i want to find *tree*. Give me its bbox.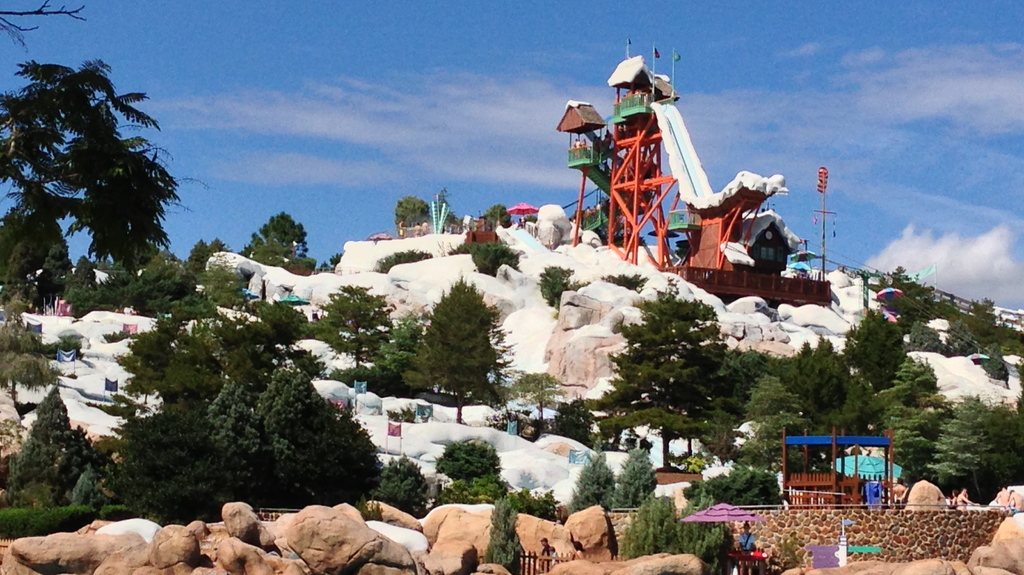
[left=747, top=371, right=798, bottom=462].
